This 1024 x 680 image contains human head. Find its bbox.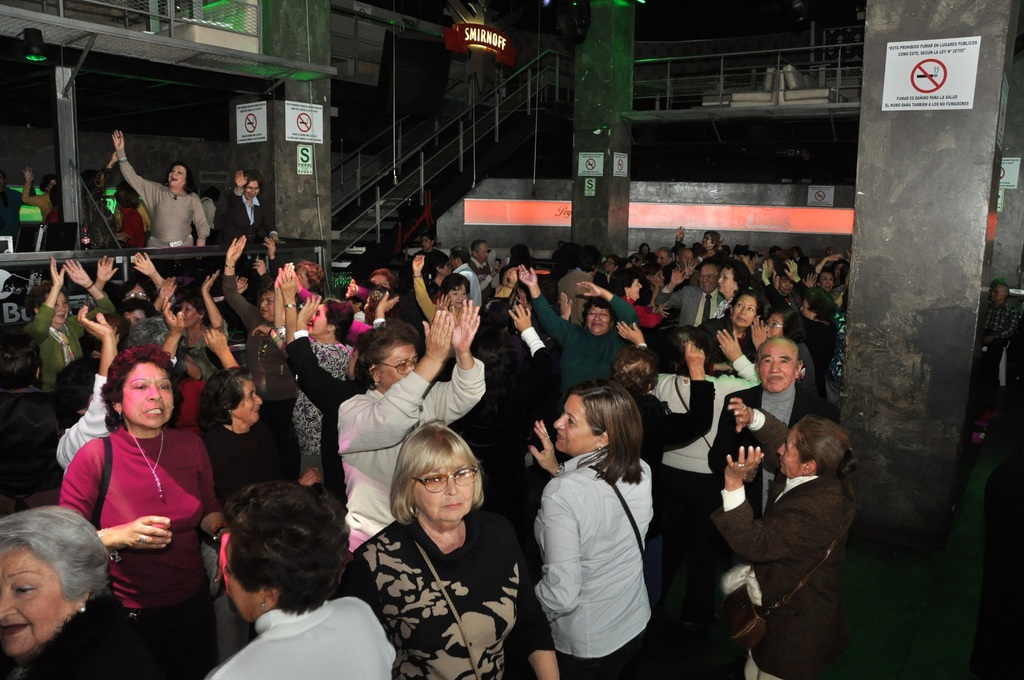
(990,282,1009,302).
